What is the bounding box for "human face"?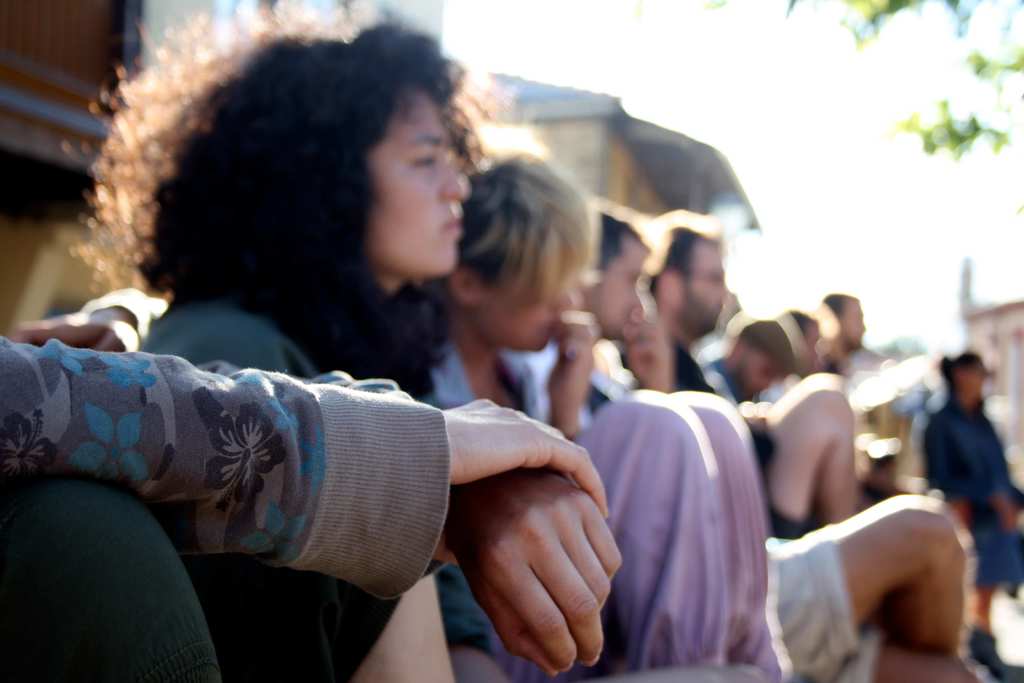
left=371, top=90, right=462, bottom=277.
